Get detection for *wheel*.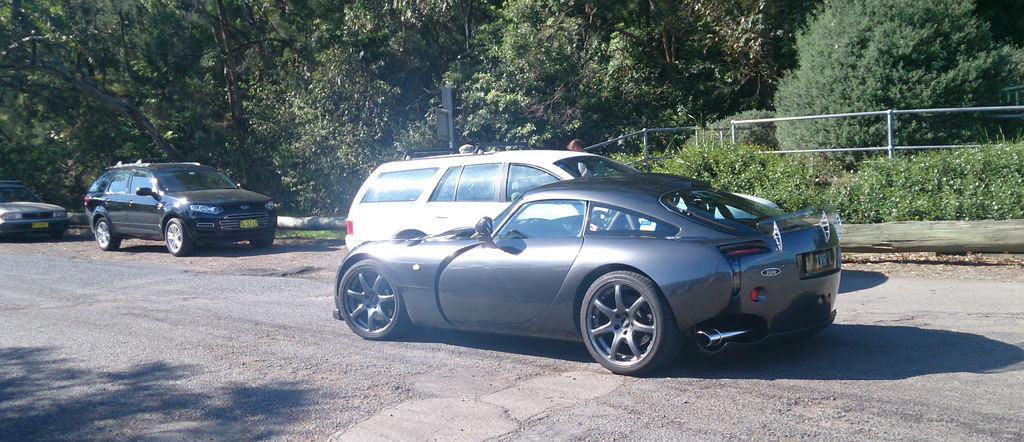
Detection: locate(163, 218, 189, 254).
